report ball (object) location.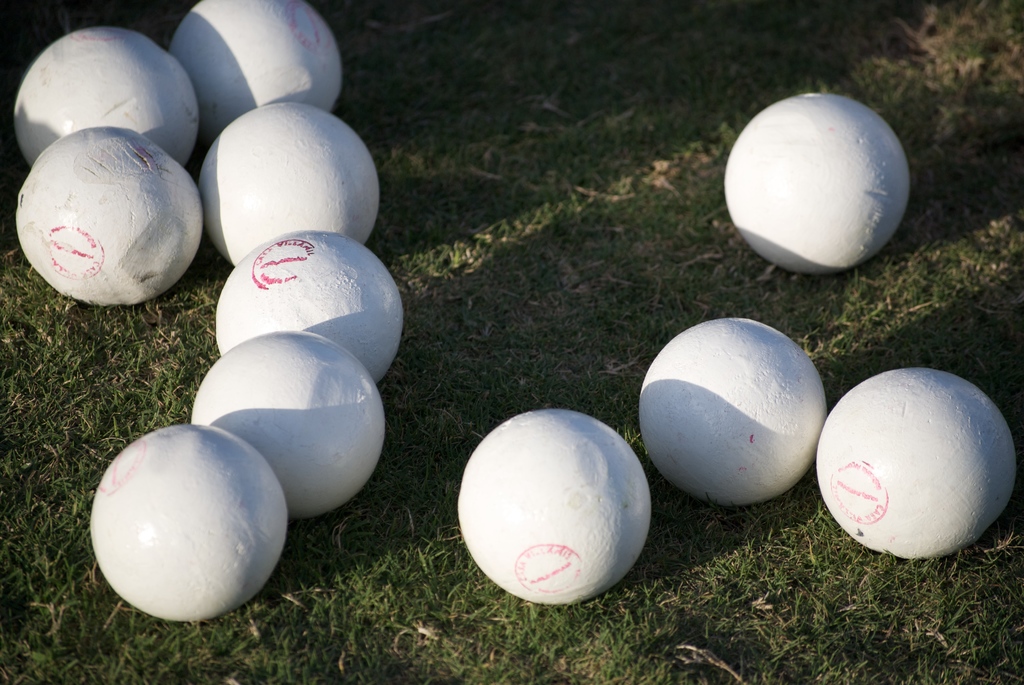
Report: 215:231:399:384.
